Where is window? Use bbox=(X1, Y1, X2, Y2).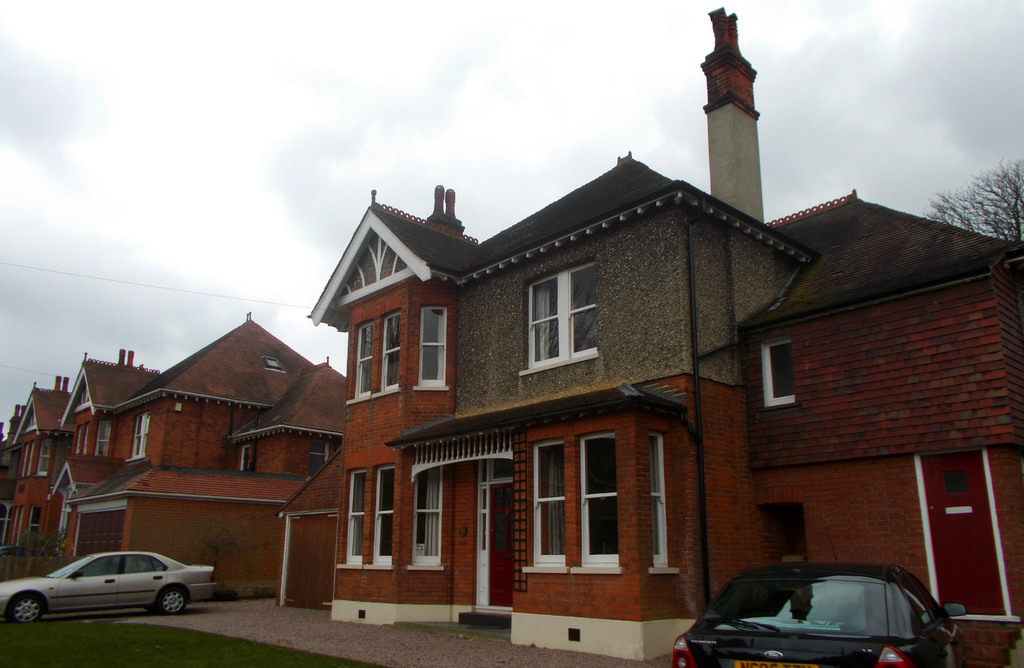
bbox=(533, 263, 607, 379).
